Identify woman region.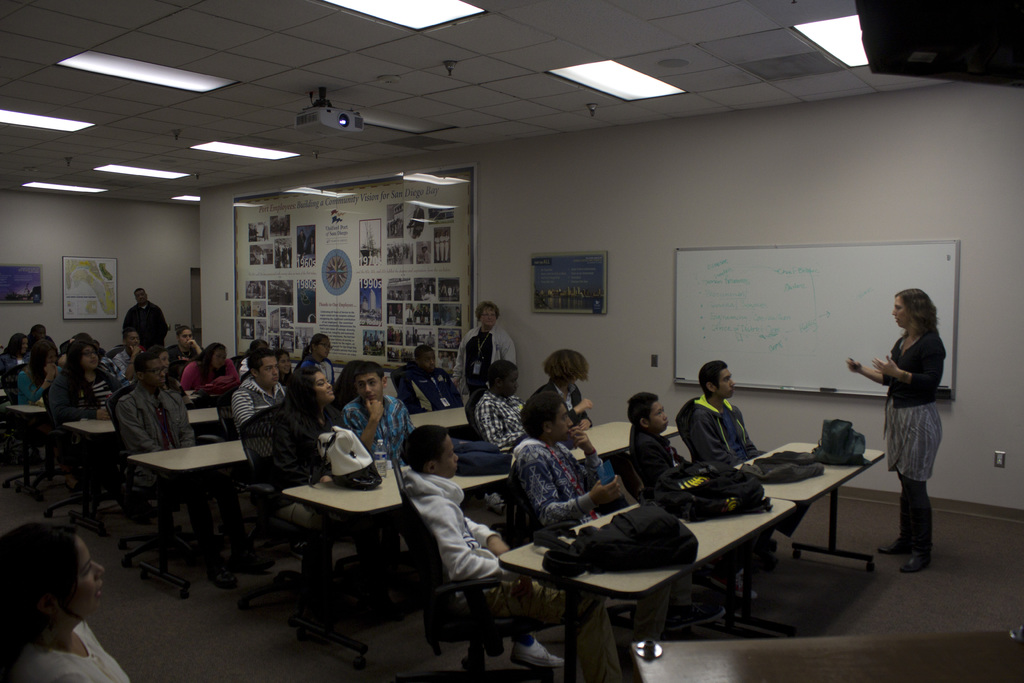
Region: 0:516:124:682.
